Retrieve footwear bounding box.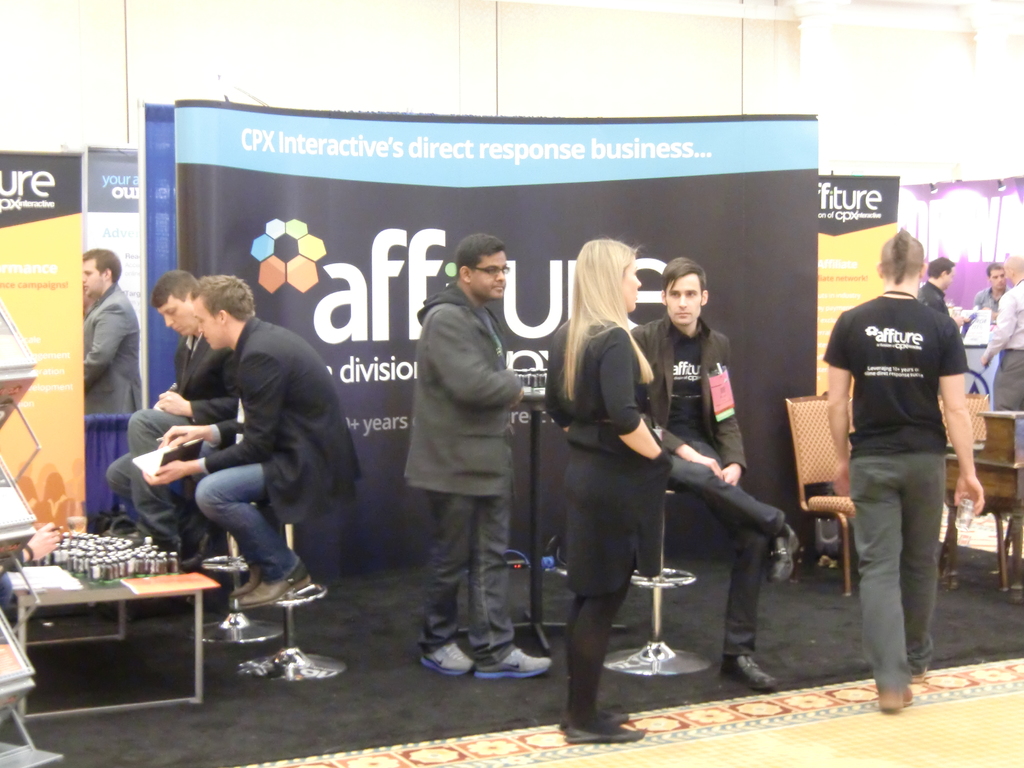
Bounding box: 468 643 552 677.
